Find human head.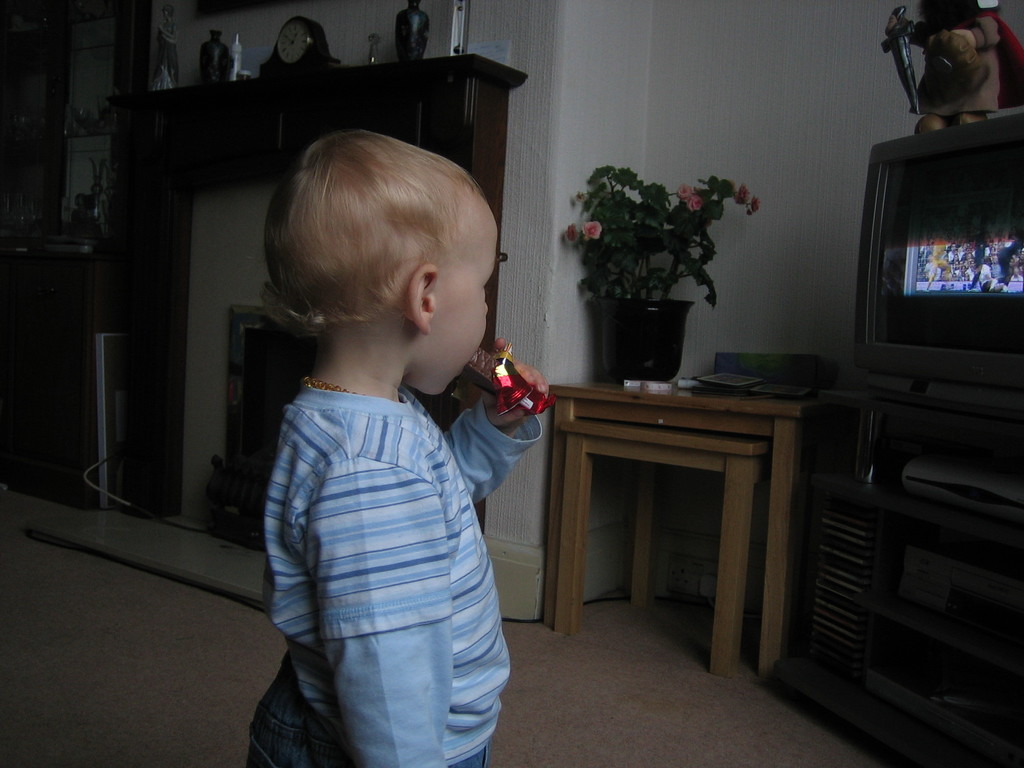
rect(258, 130, 509, 394).
